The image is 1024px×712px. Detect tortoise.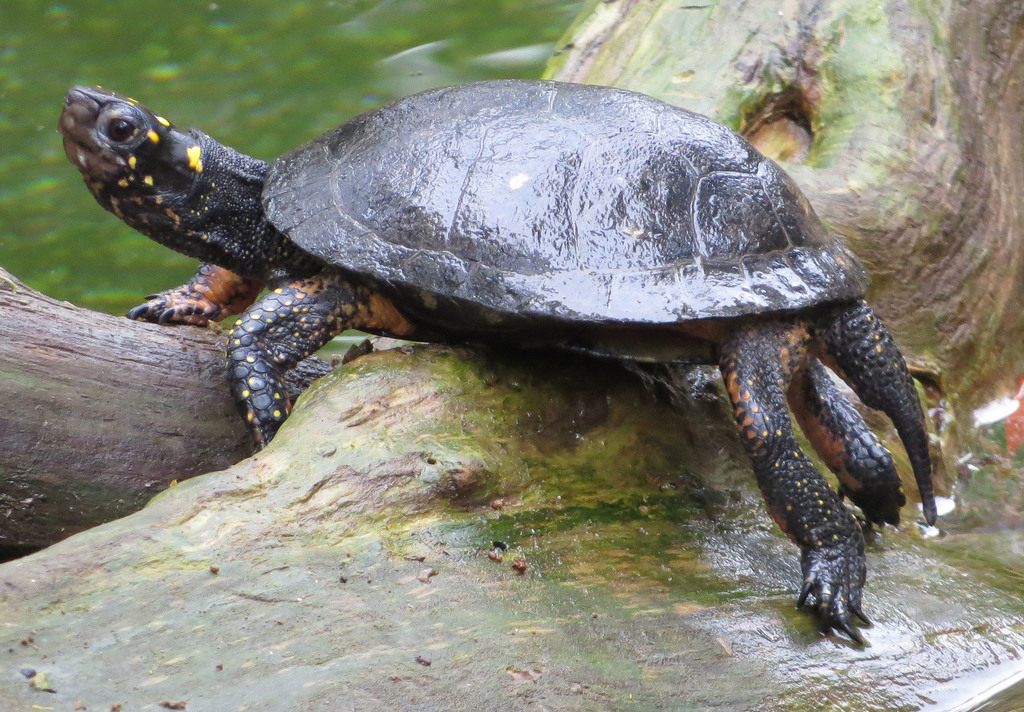
Detection: BBox(52, 81, 941, 650).
